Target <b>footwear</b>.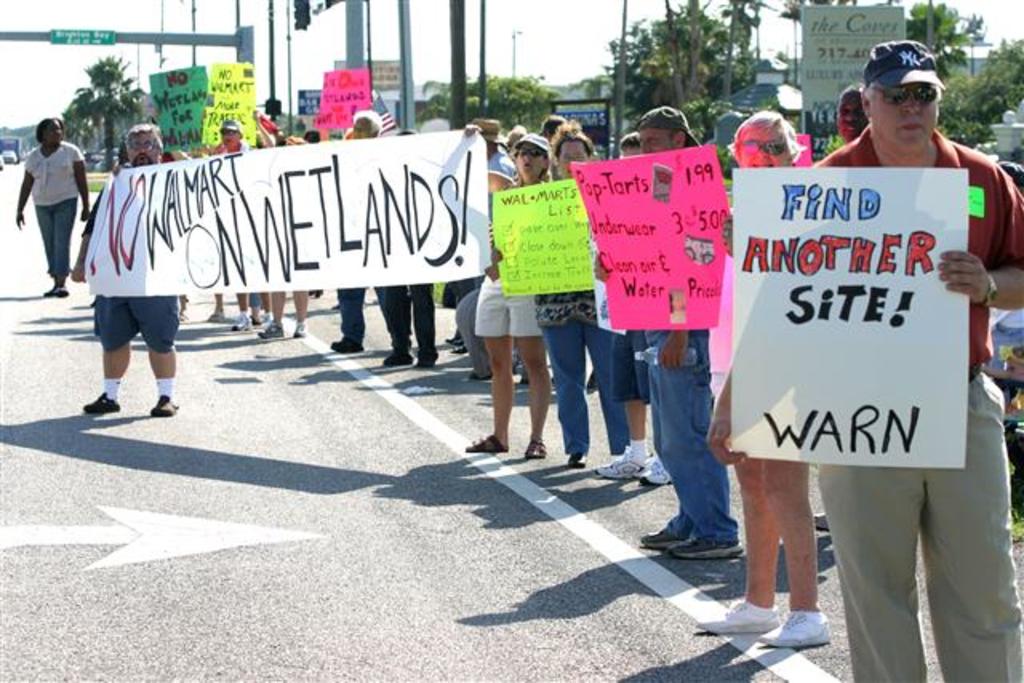
Target region: [694, 595, 776, 633].
